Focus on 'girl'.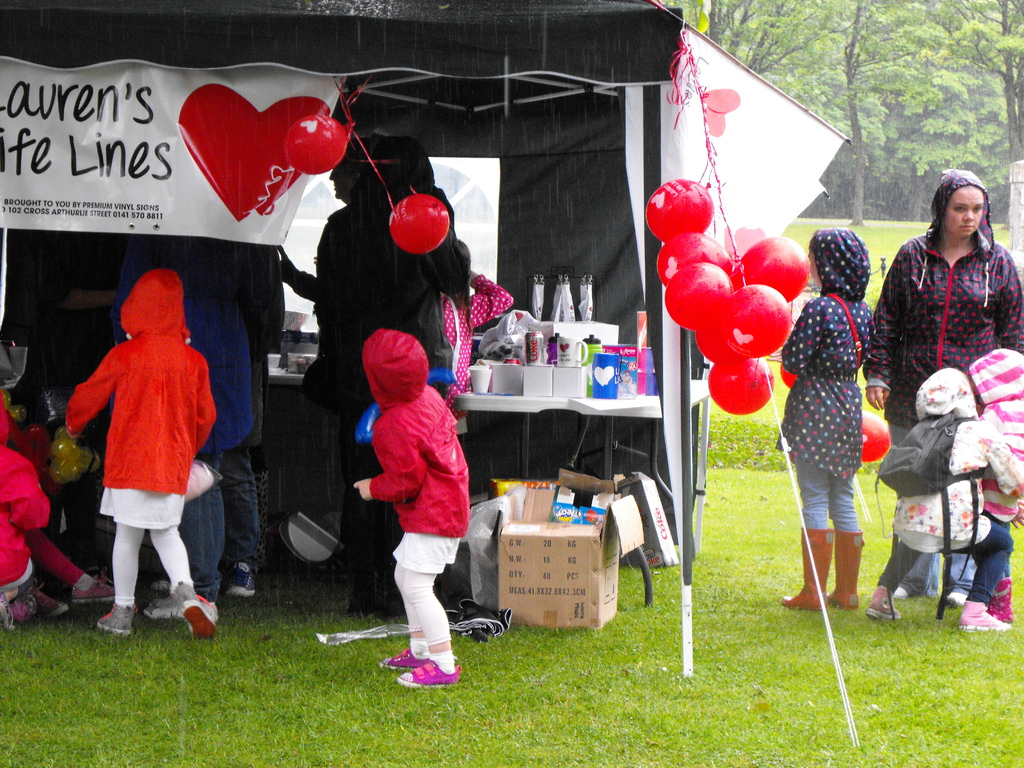
Focused at crop(867, 367, 1023, 632).
